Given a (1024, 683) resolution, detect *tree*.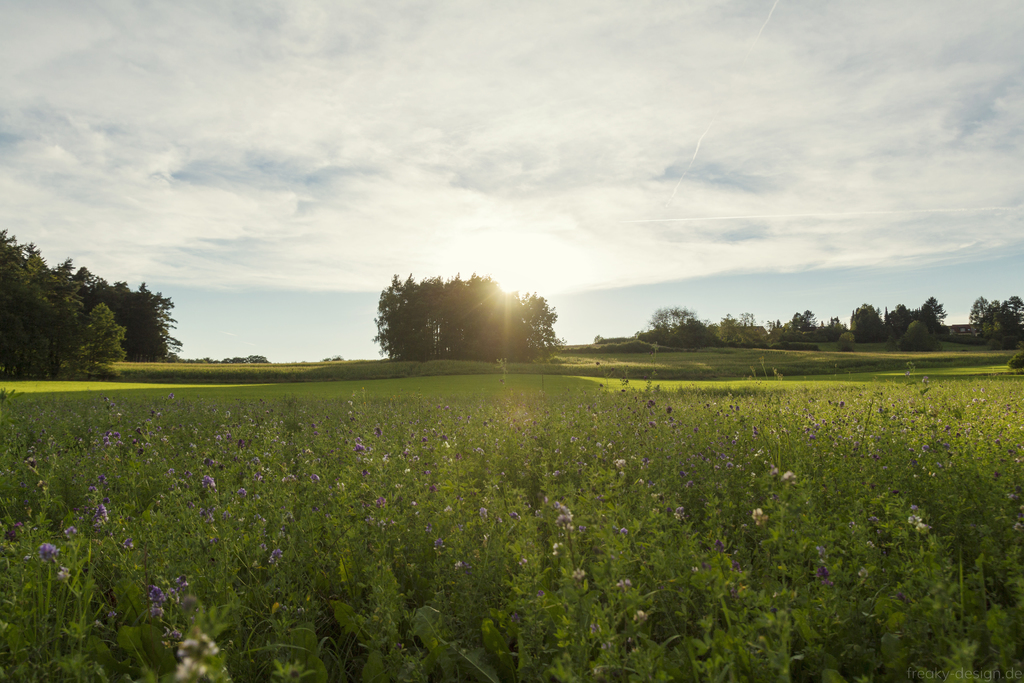
[x1=362, y1=260, x2=550, y2=366].
